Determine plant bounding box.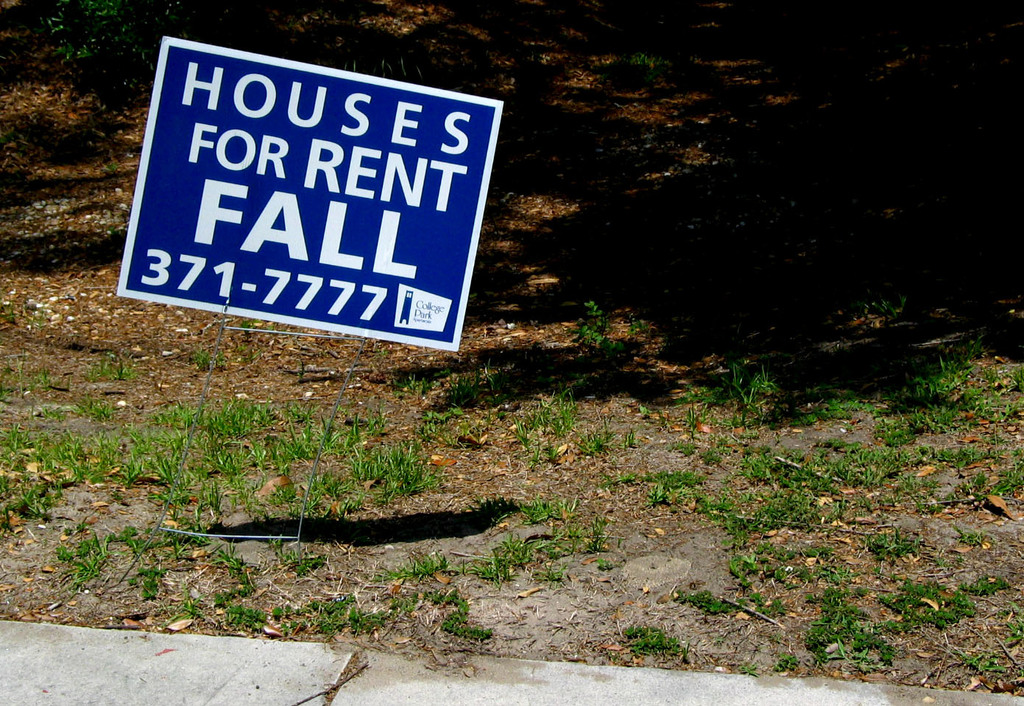
Determined: bbox=[477, 528, 567, 588].
